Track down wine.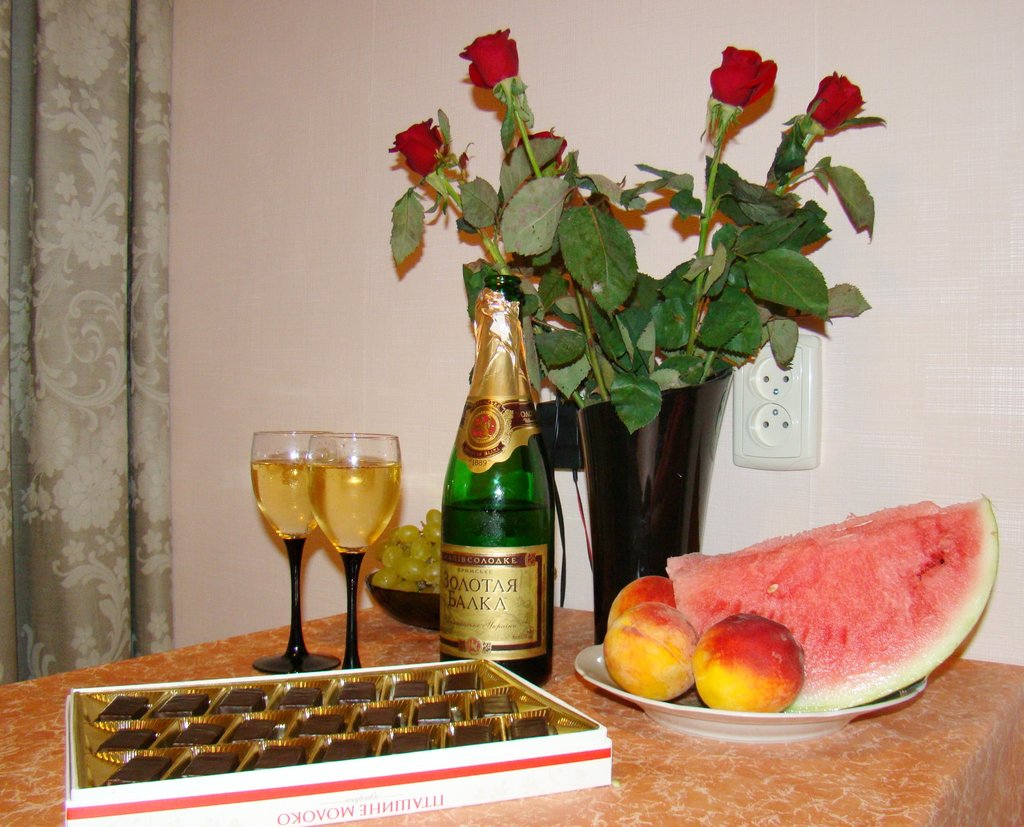
Tracked to region(447, 490, 556, 678).
